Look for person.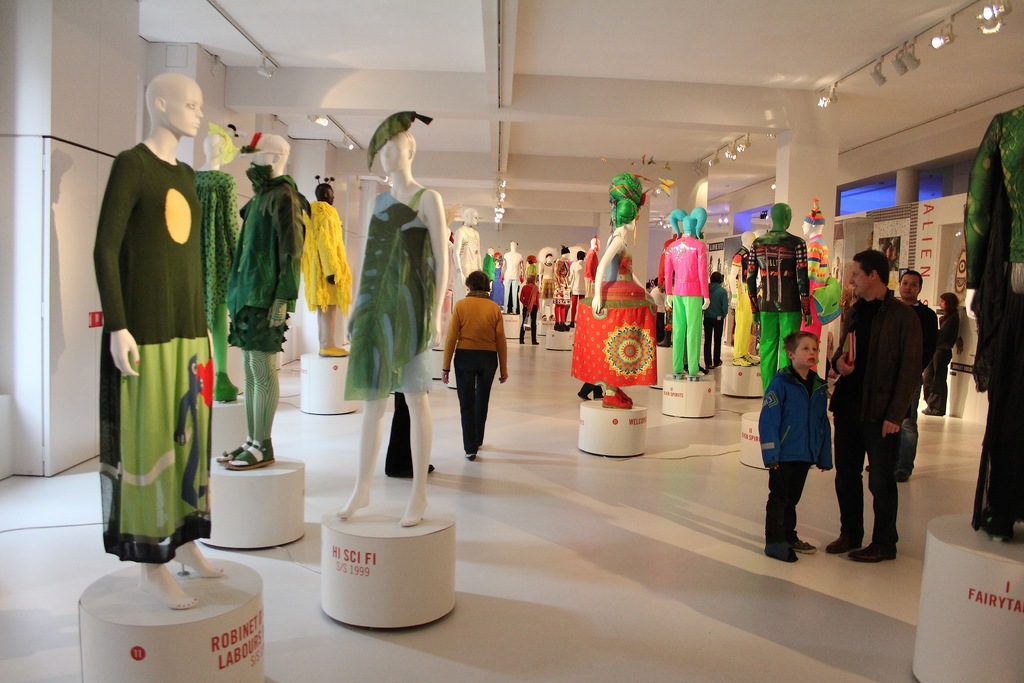
Found: bbox(899, 264, 928, 398).
